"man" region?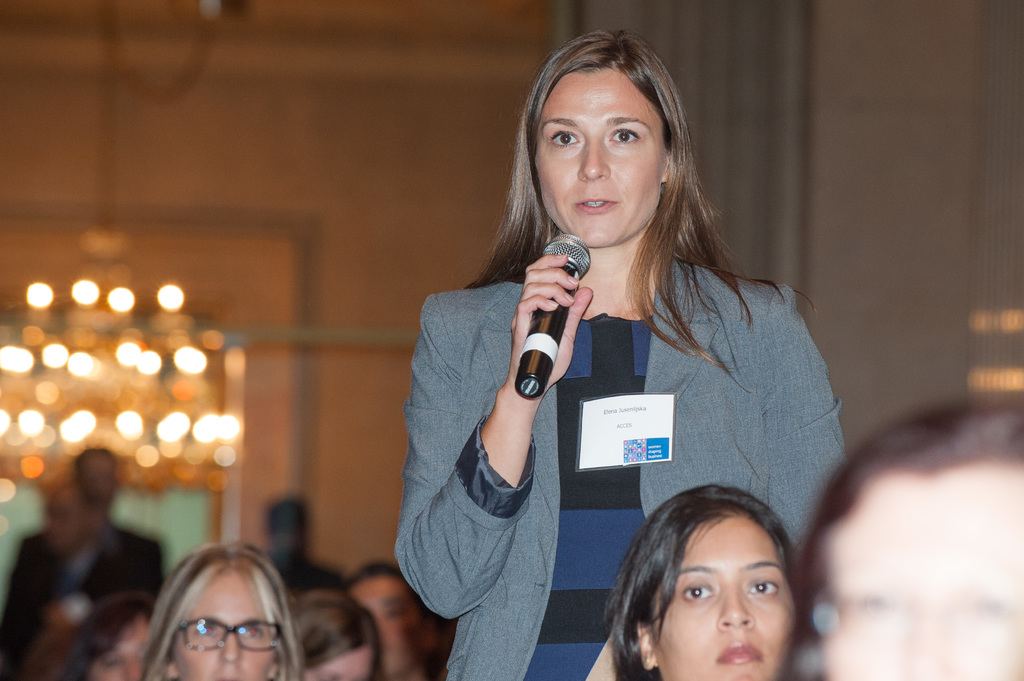
left=0, top=443, right=166, bottom=657
